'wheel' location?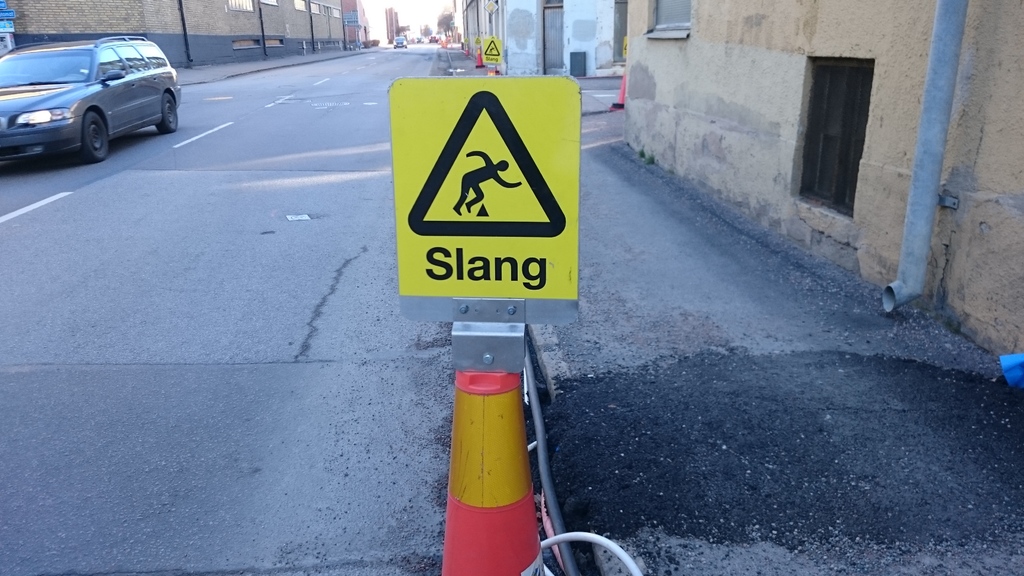
<bbox>82, 115, 109, 157</bbox>
